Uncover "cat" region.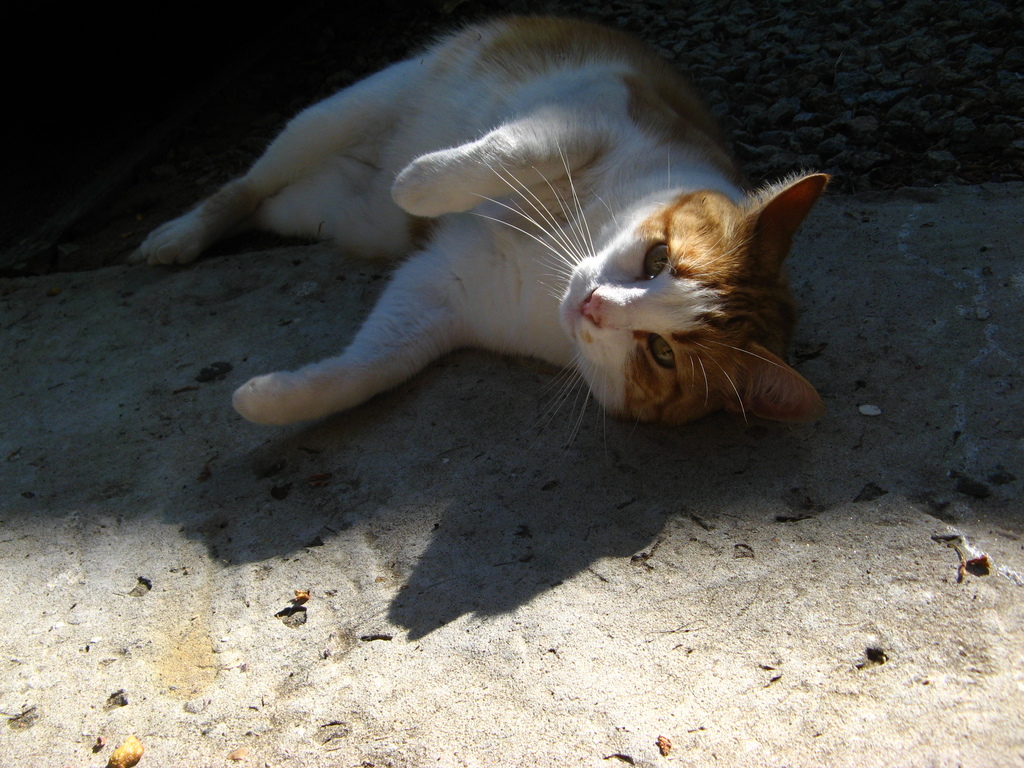
Uncovered: bbox=[135, 11, 827, 430].
